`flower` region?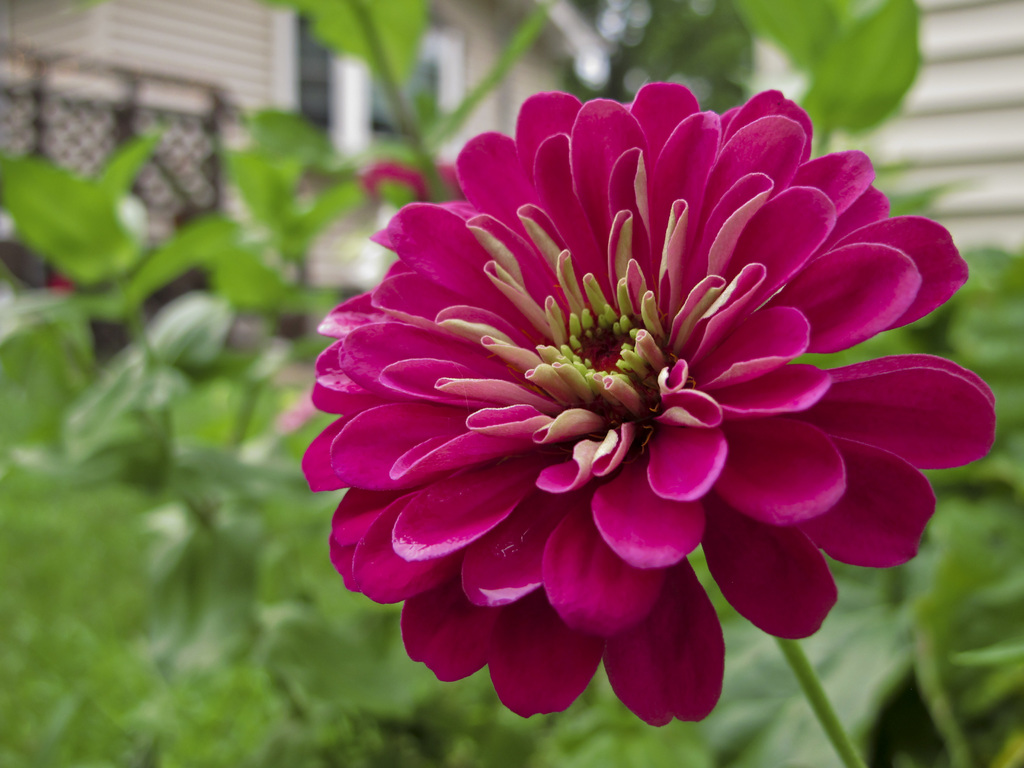
box=[301, 80, 999, 728]
